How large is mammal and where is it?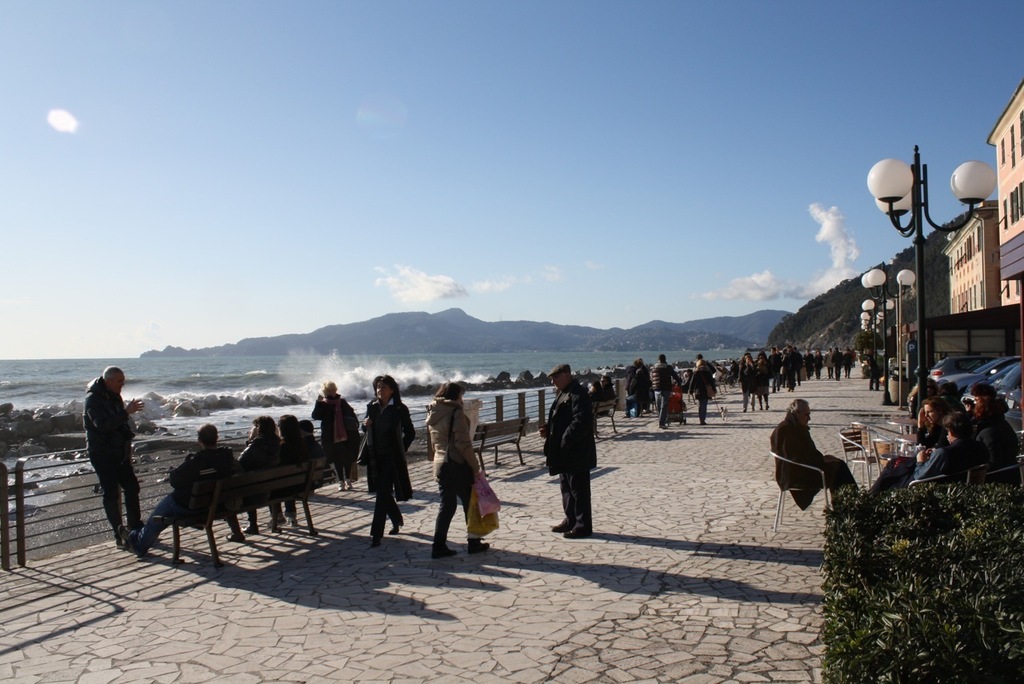
Bounding box: box(680, 372, 687, 387).
